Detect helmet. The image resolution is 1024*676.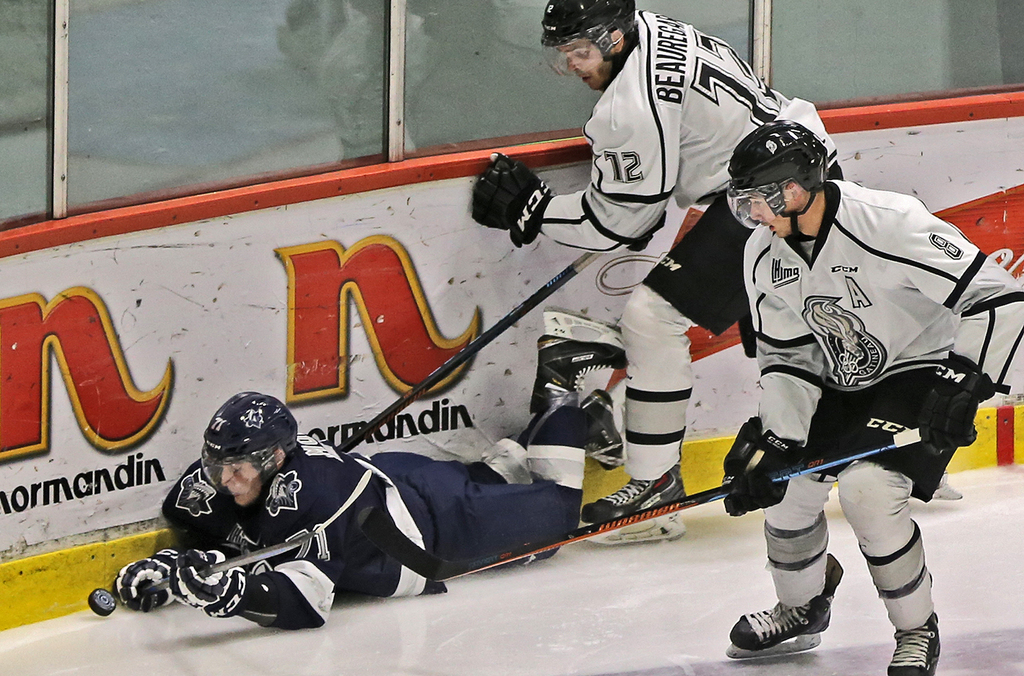
locate(198, 388, 296, 506).
